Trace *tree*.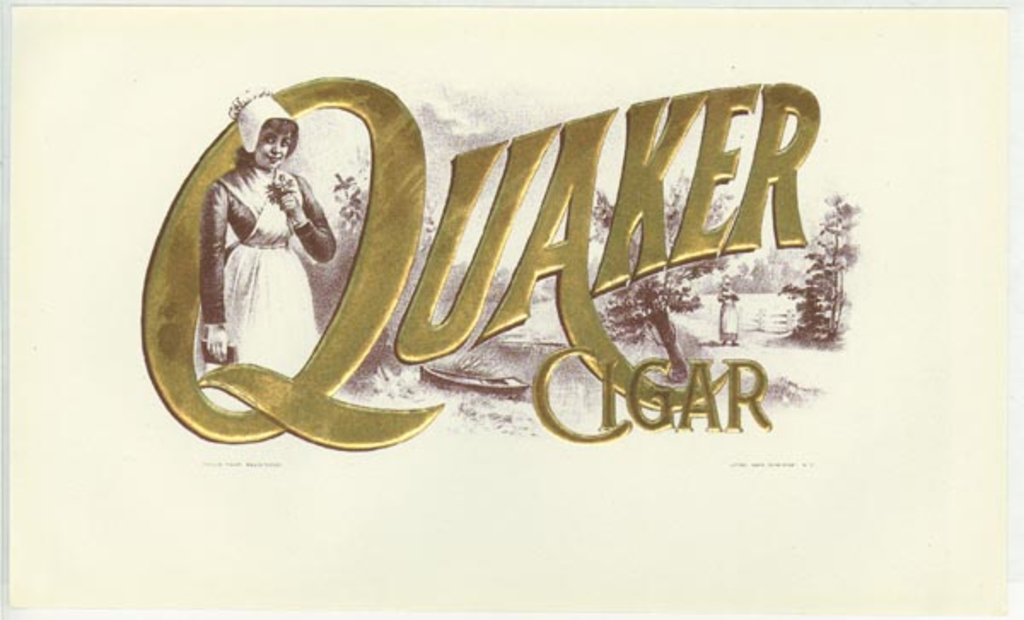
Traced to (left=585, top=171, right=737, bottom=323).
